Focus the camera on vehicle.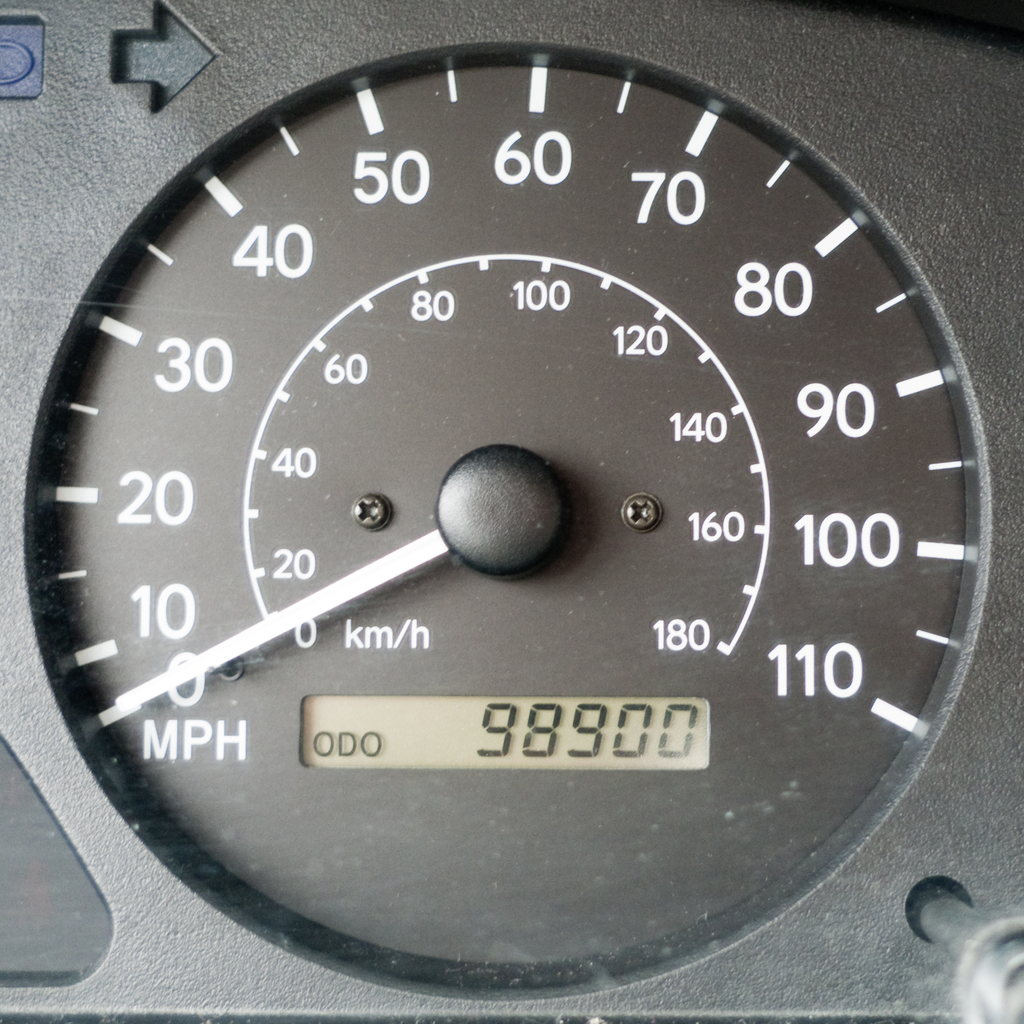
Focus region: (left=0, top=0, right=1023, bottom=1023).
